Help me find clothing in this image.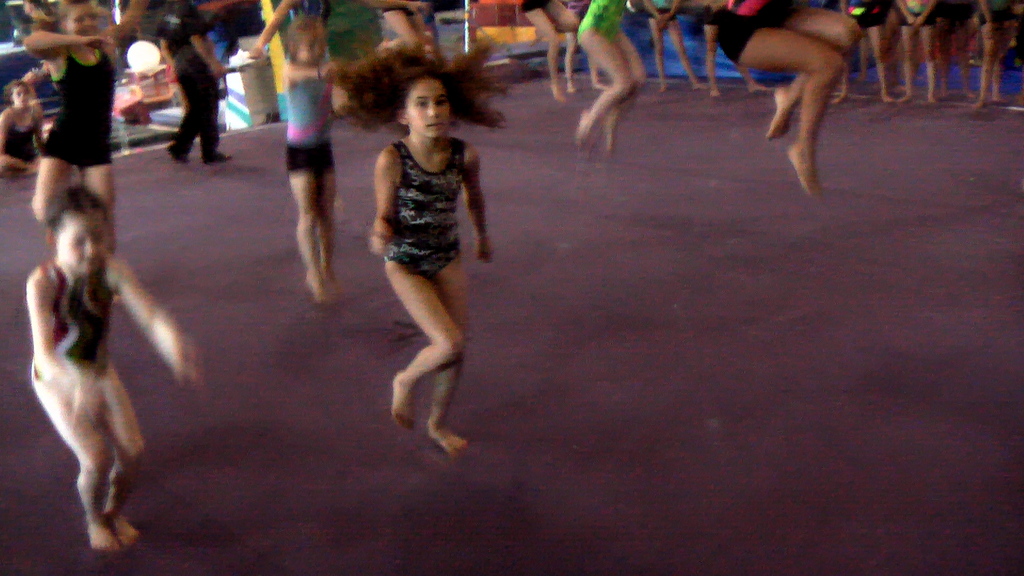
Found it: detection(570, 0, 630, 47).
